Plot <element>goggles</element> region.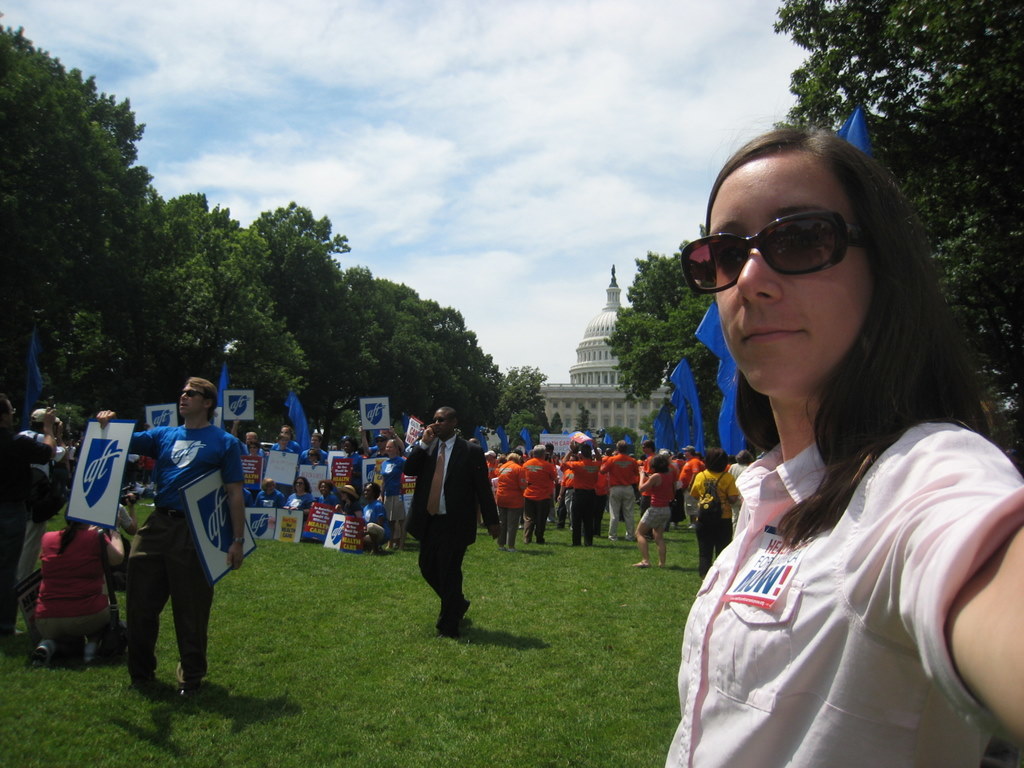
Plotted at crop(177, 388, 213, 402).
